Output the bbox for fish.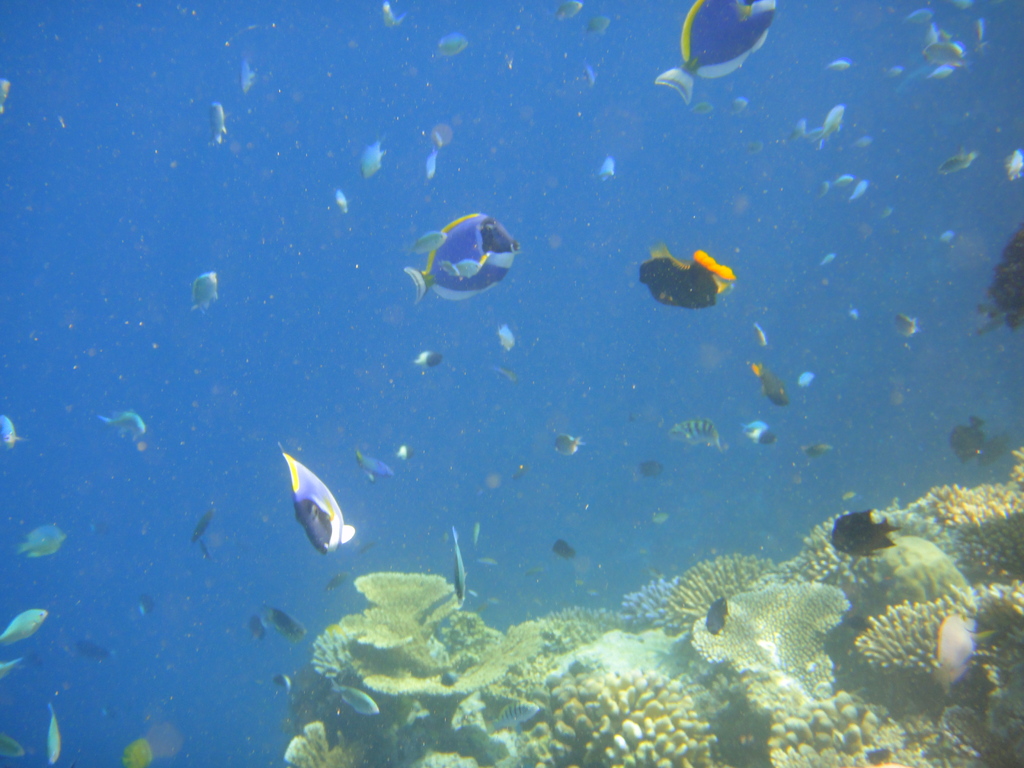
(907, 10, 937, 26).
